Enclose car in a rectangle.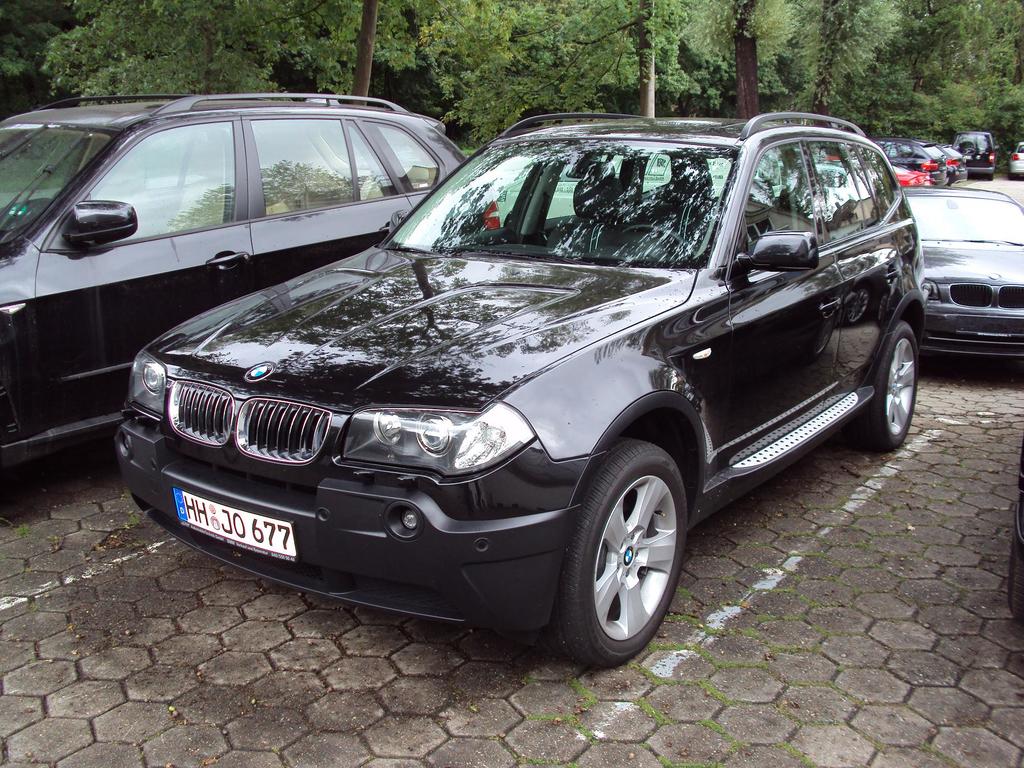
[left=0, top=92, right=500, bottom=472].
